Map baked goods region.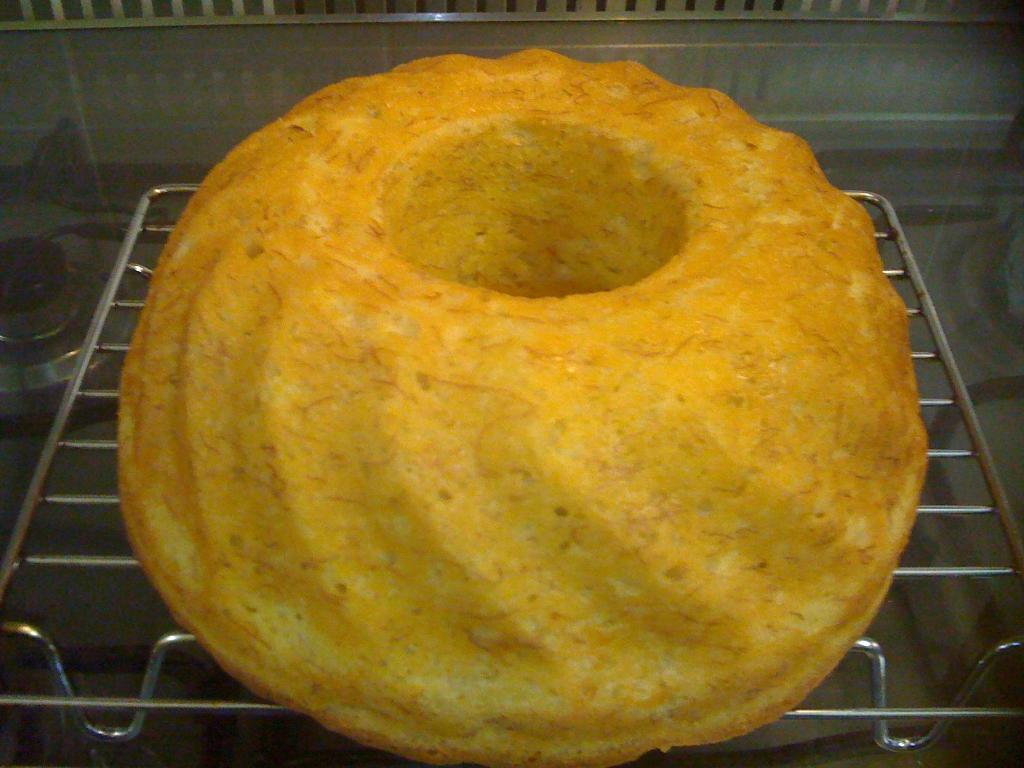
Mapped to bbox=(116, 48, 930, 766).
